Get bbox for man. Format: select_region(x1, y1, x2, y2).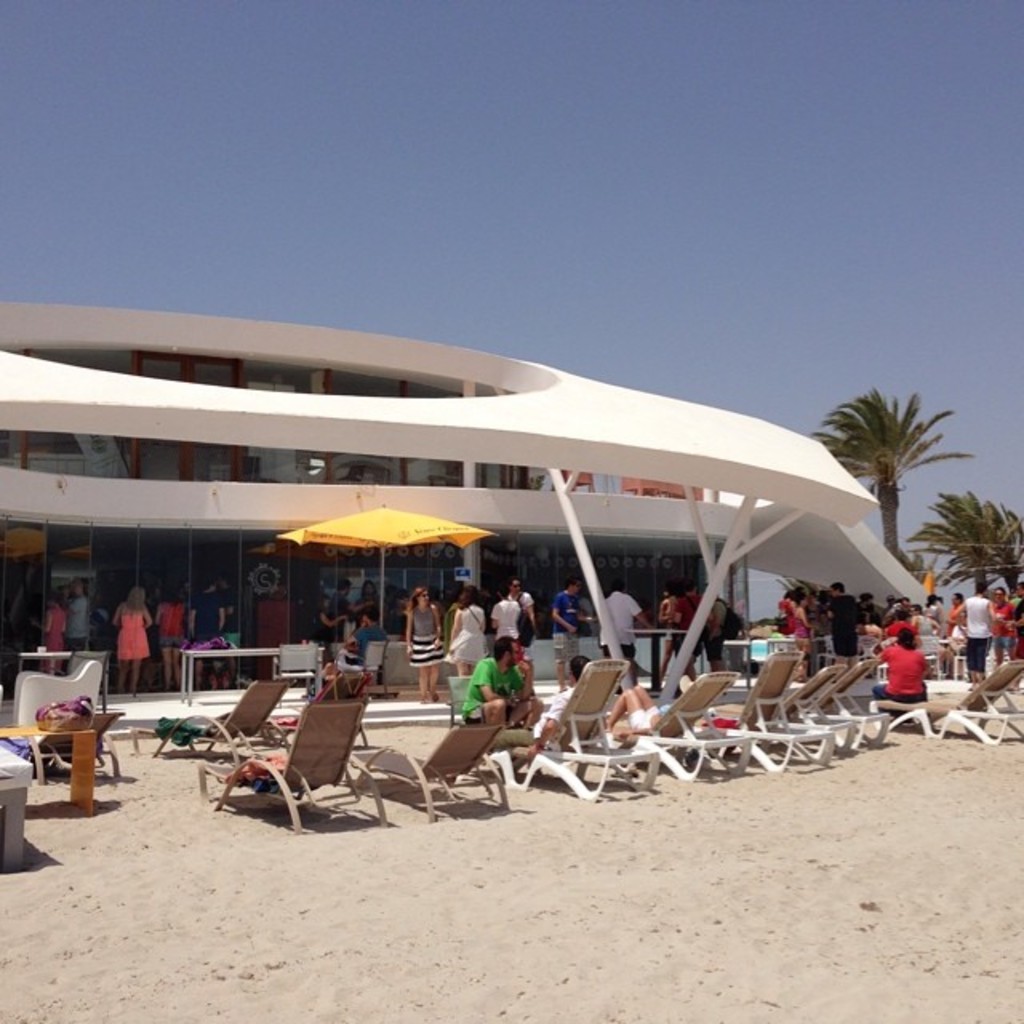
select_region(509, 584, 536, 626).
